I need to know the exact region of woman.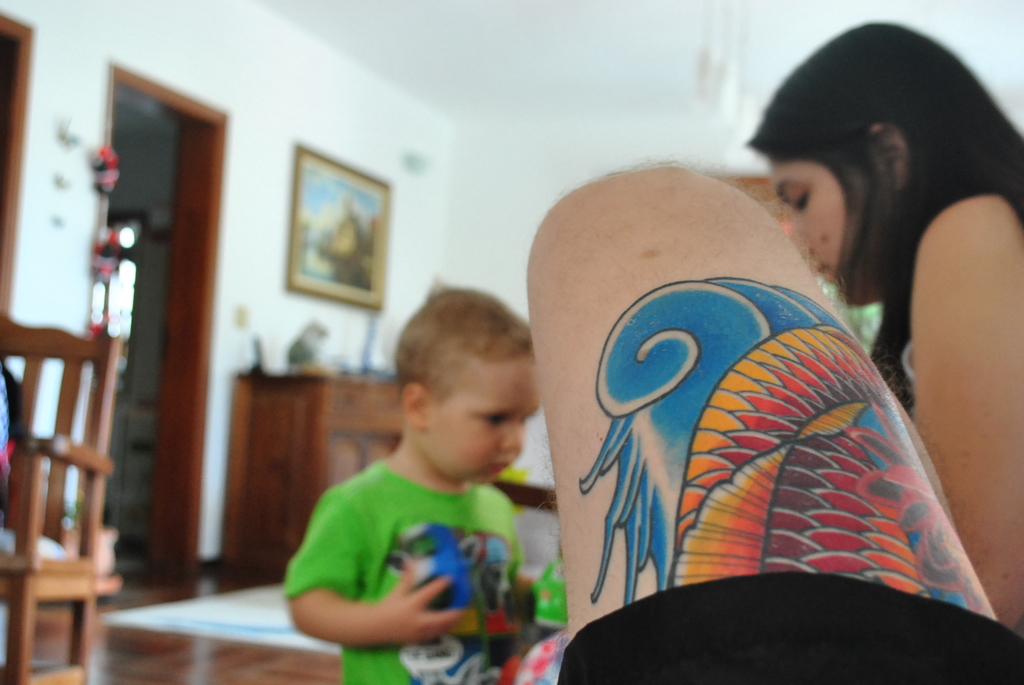
Region: 736 14 1023 677.
